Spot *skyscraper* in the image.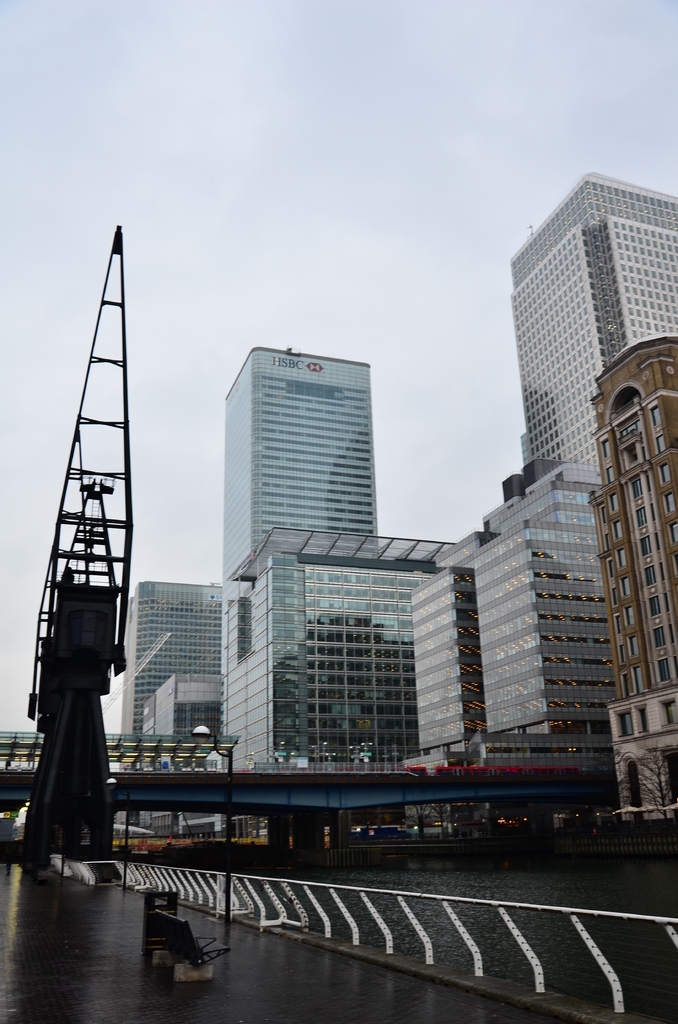
*skyscraper* found at Rect(393, 452, 612, 785).
